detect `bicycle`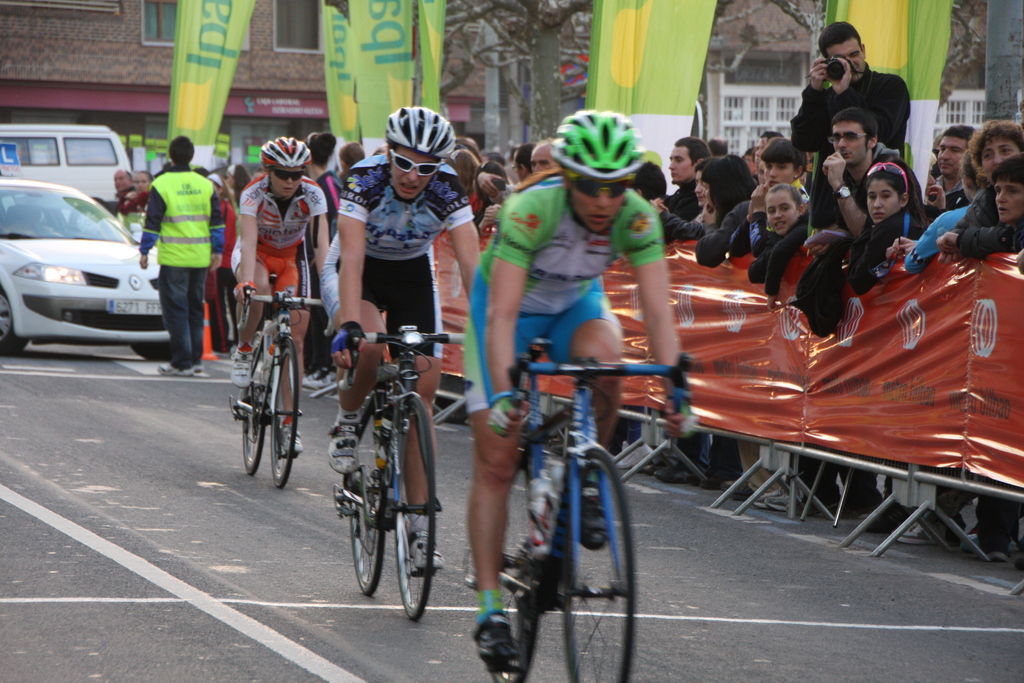
[left=225, top=270, right=339, bottom=491]
